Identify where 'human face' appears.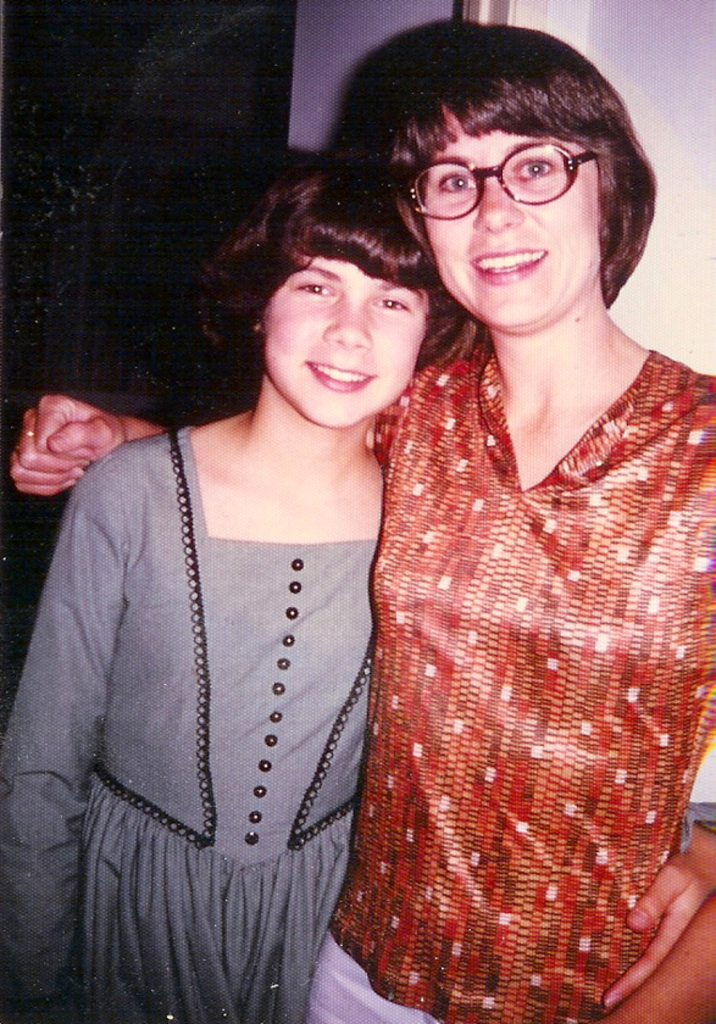
Appears at <region>256, 263, 418, 427</region>.
